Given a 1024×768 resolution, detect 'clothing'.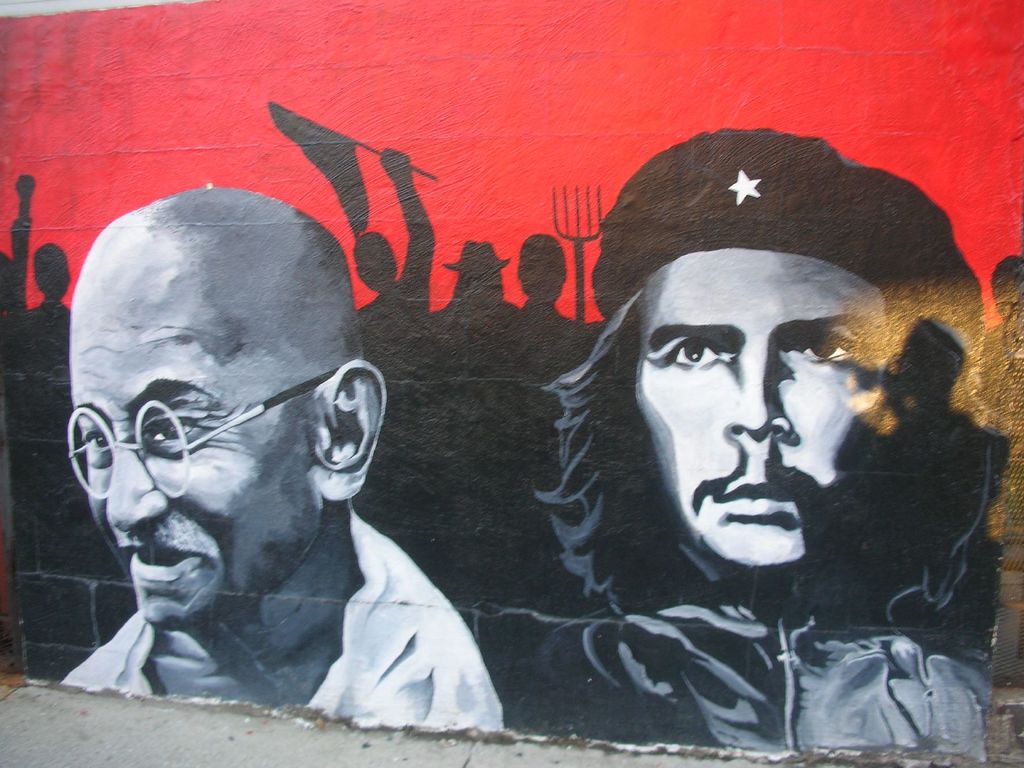
440 298 528 477.
